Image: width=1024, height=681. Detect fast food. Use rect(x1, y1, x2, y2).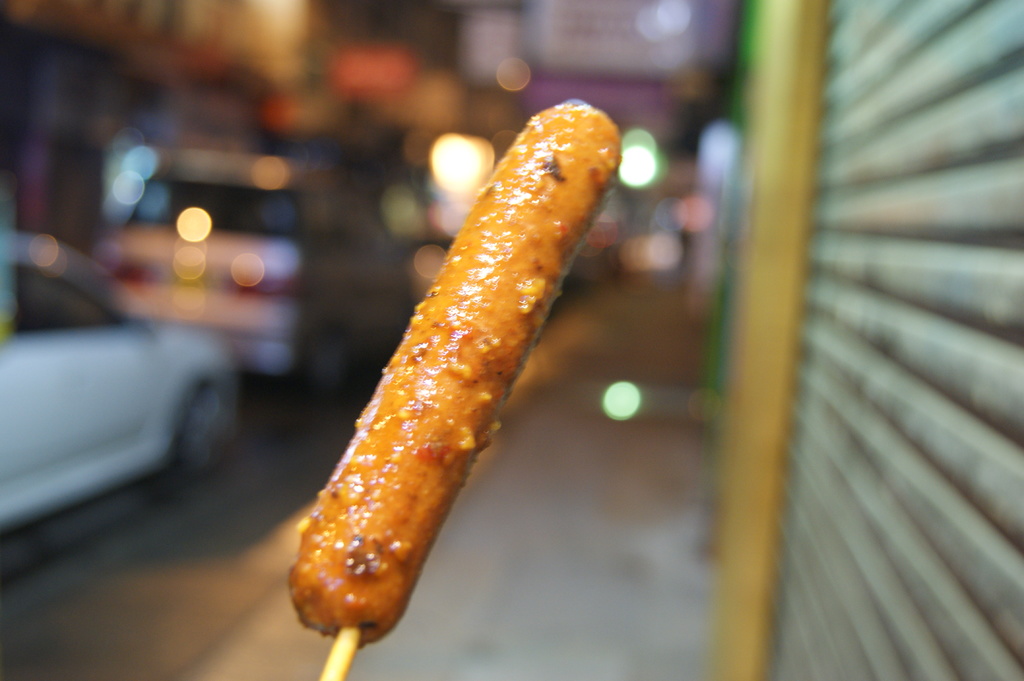
rect(277, 100, 613, 625).
